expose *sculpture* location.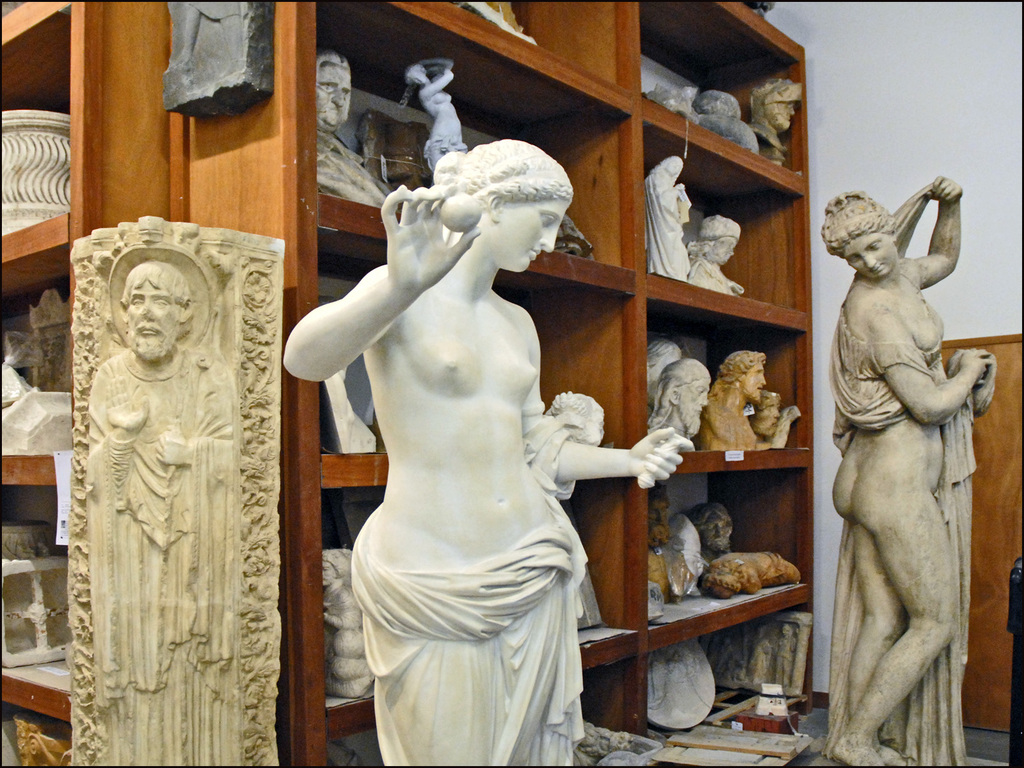
Exposed at pyautogui.locateOnScreen(821, 164, 996, 767).
